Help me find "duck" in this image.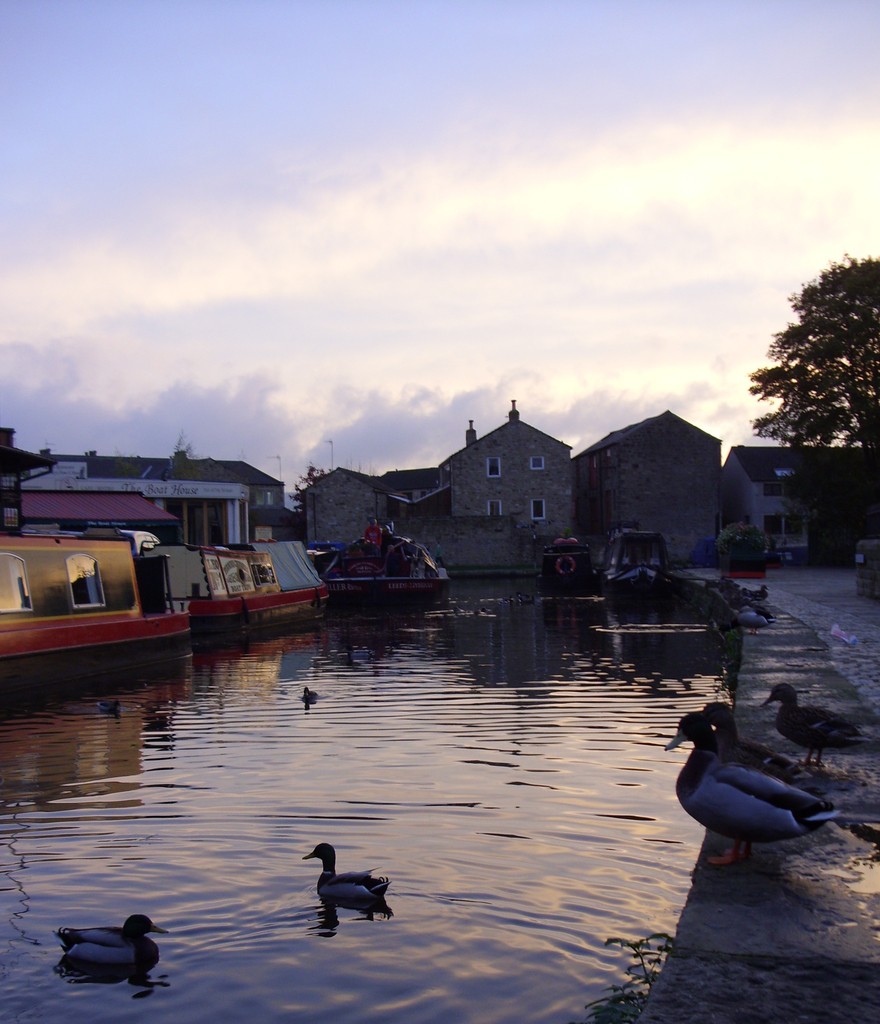
Found it: BBox(143, 719, 171, 732).
